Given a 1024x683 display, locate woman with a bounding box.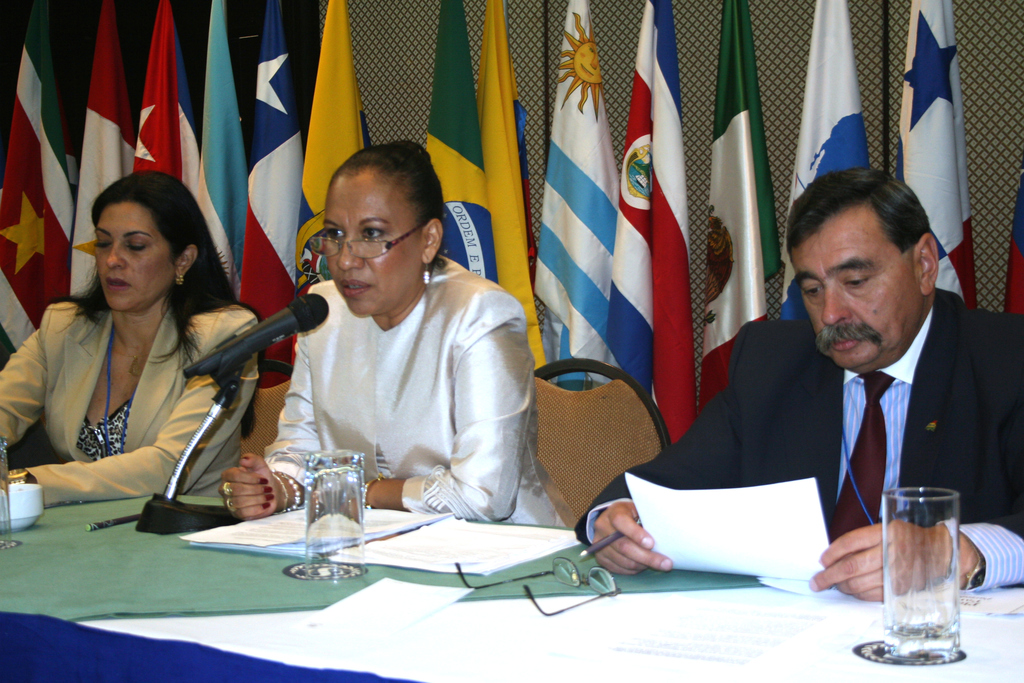
Located: box(26, 154, 265, 542).
